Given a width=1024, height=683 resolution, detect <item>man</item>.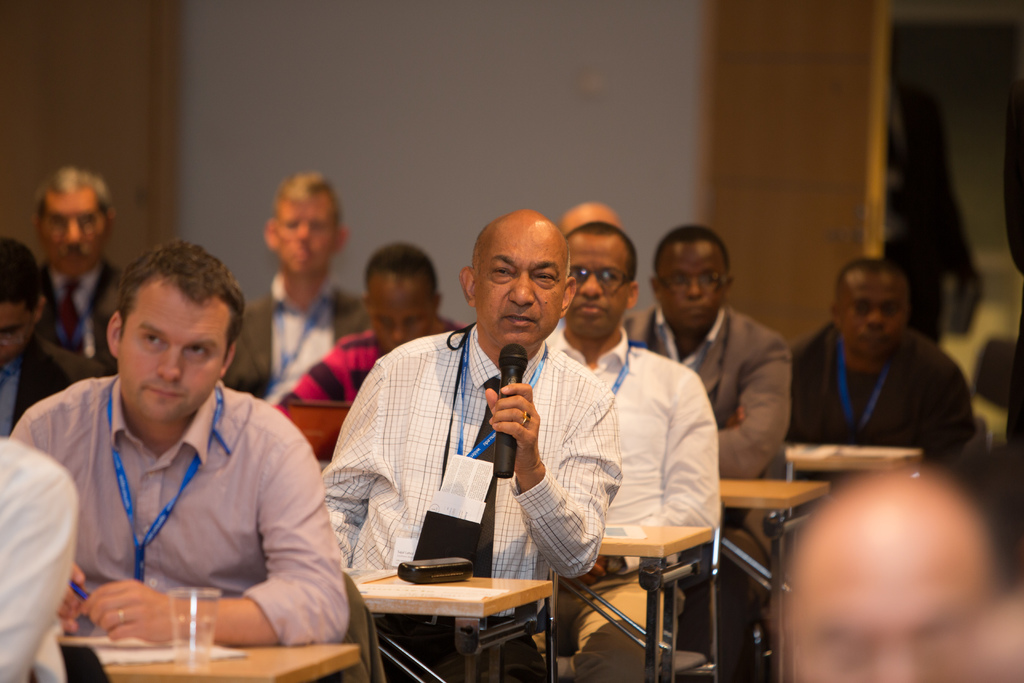
detection(271, 248, 468, 431).
